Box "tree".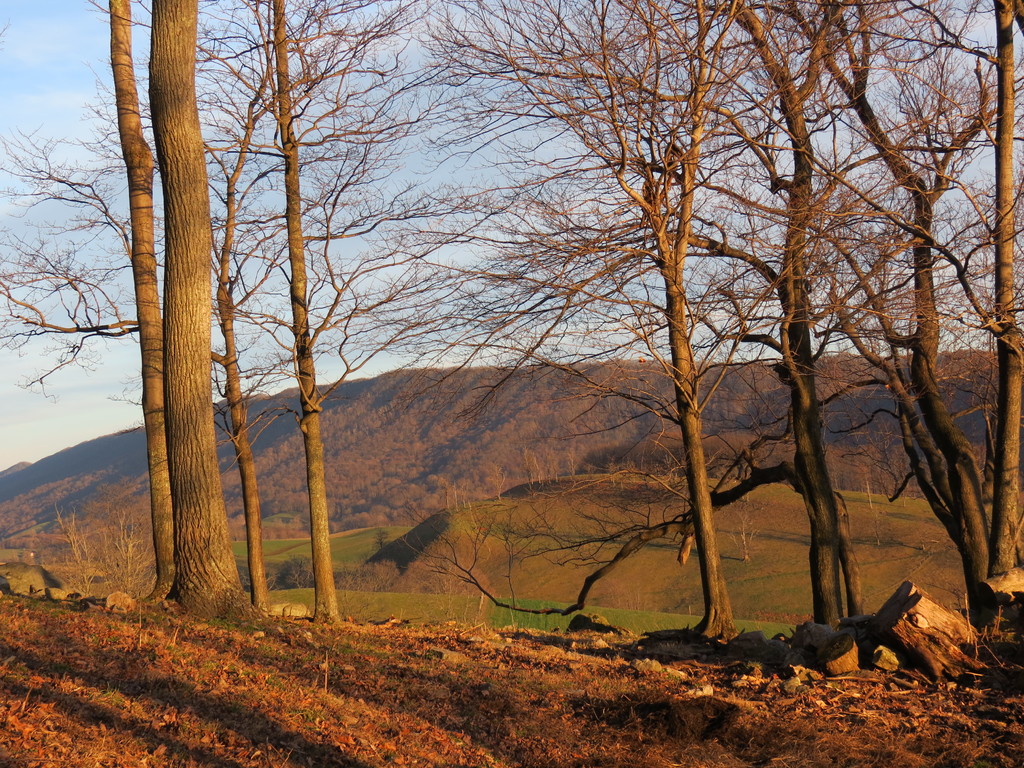
Rect(911, 0, 1023, 621).
